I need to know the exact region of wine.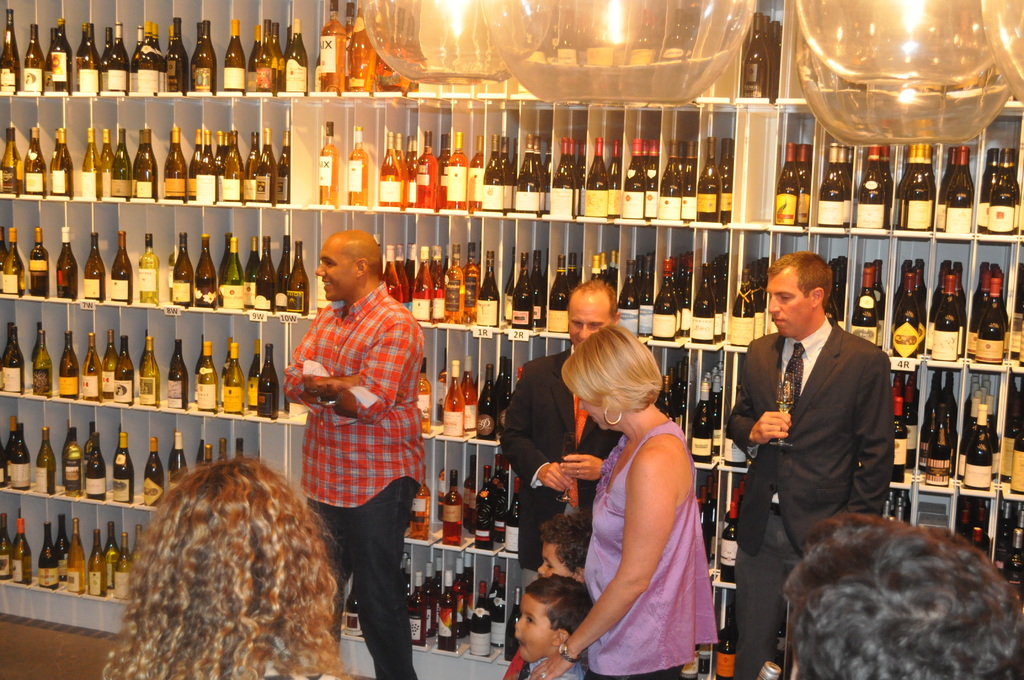
Region: <region>56, 225, 79, 301</region>.
